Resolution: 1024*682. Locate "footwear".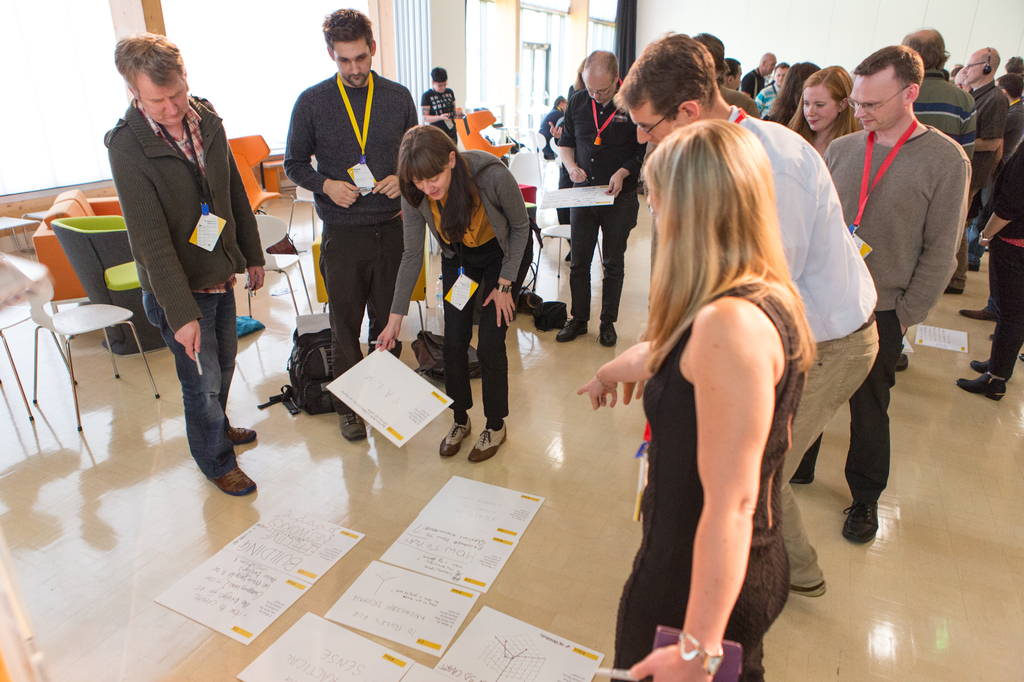
788 582 829 595.
